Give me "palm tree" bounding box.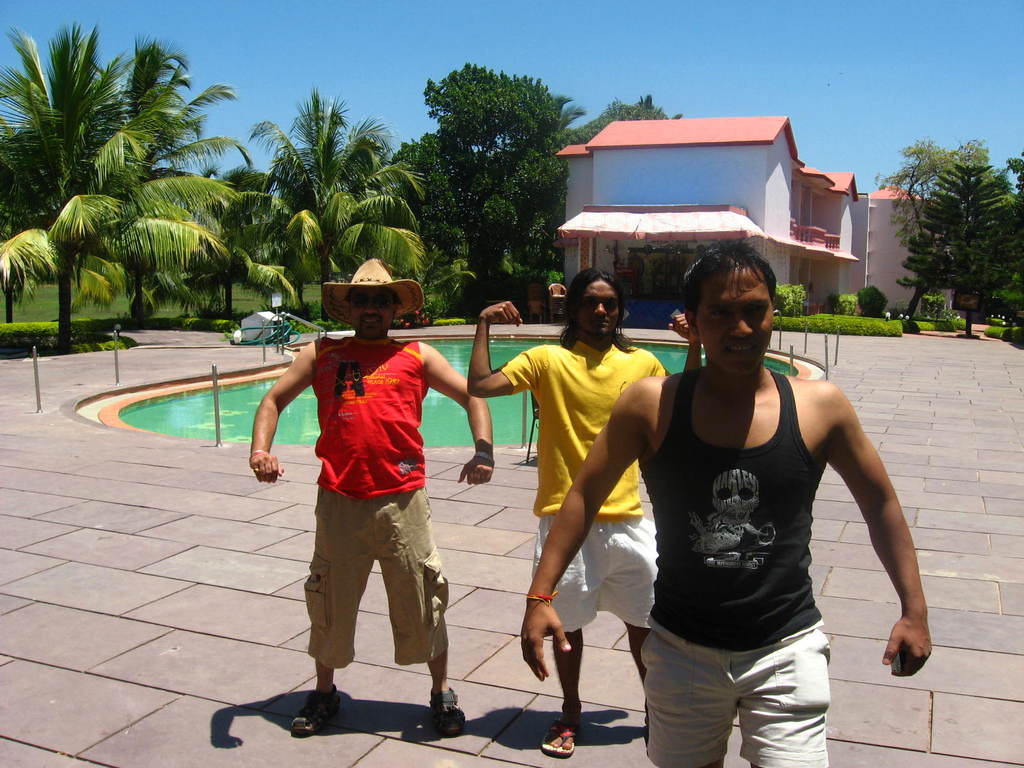
227, 100, 401, 326.
